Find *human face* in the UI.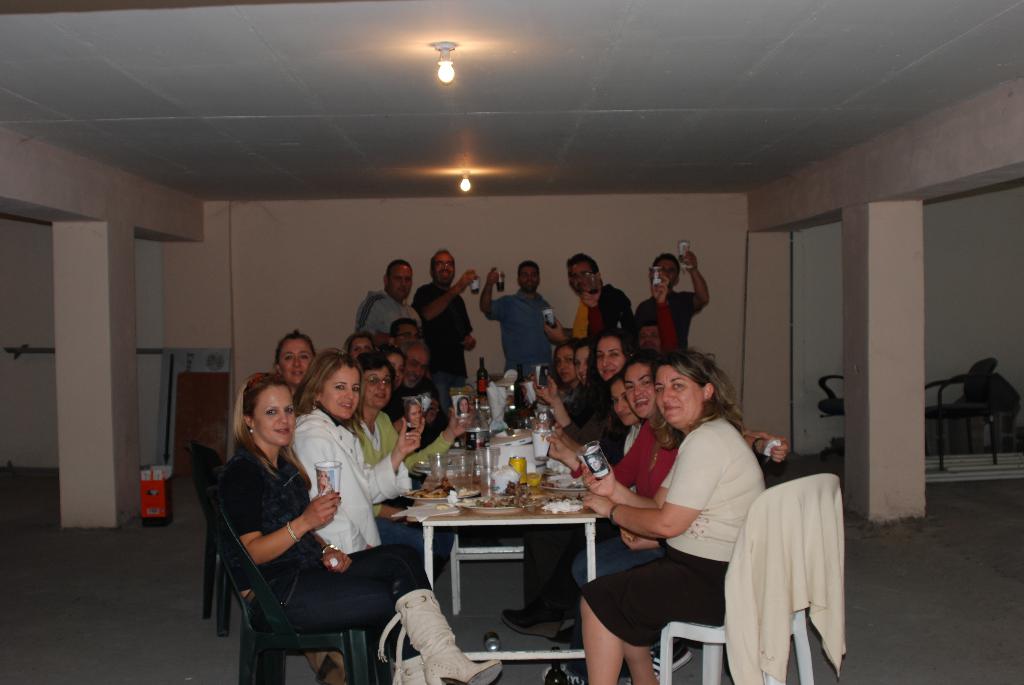
UI element at [x1=256, y1=386, x2=294, y2=438].
